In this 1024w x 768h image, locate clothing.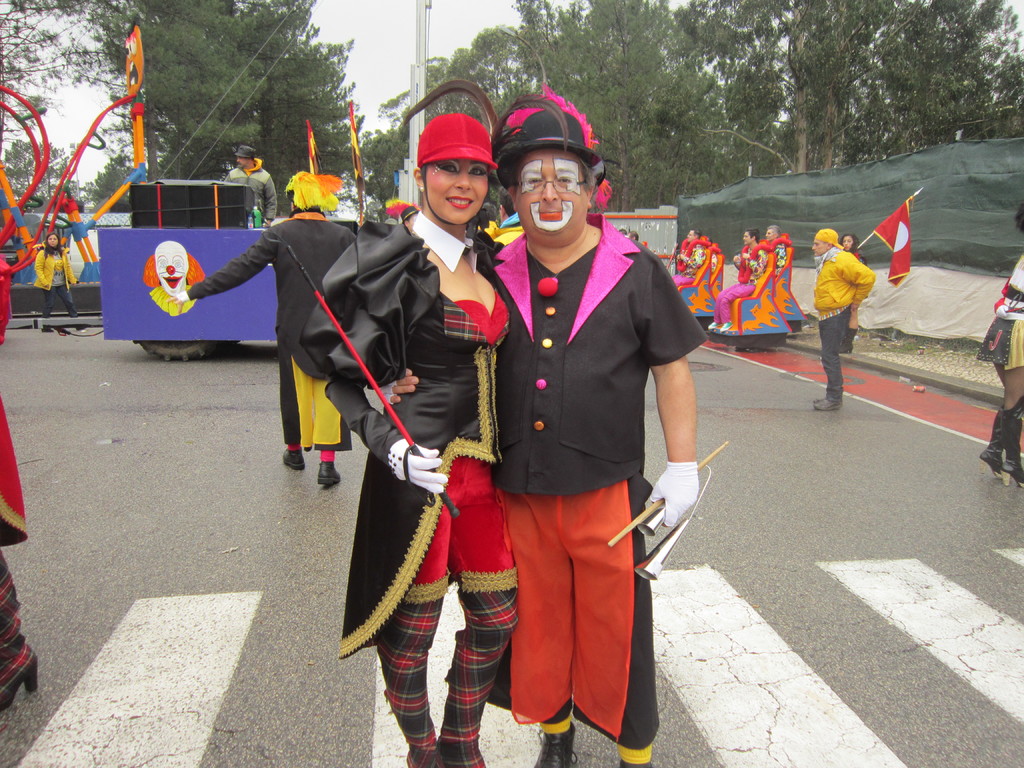
Bounding box: box=[225, 155, 275, 228].
